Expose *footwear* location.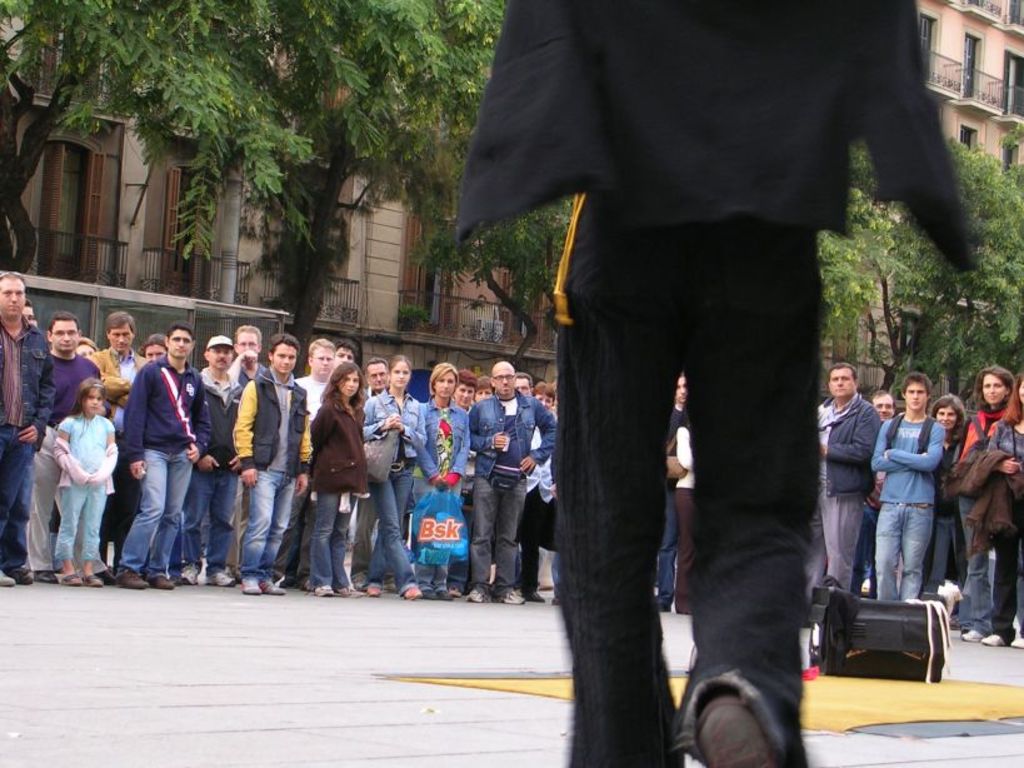
Exposed at 658/598/670/615.
